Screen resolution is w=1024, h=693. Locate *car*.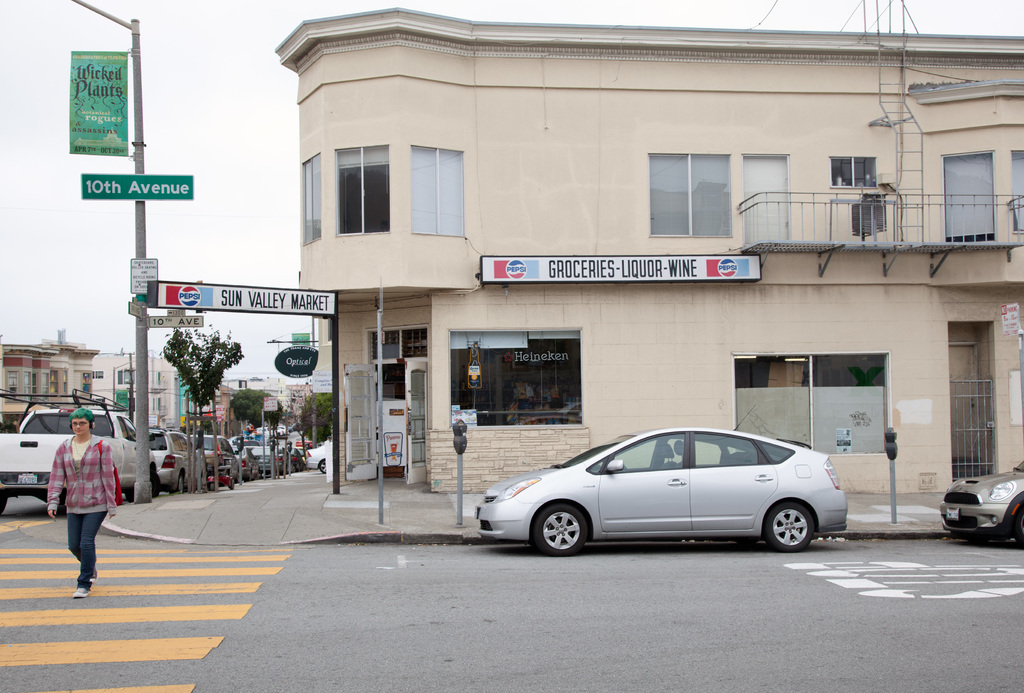
Rect(303, 442, 328, 475).
